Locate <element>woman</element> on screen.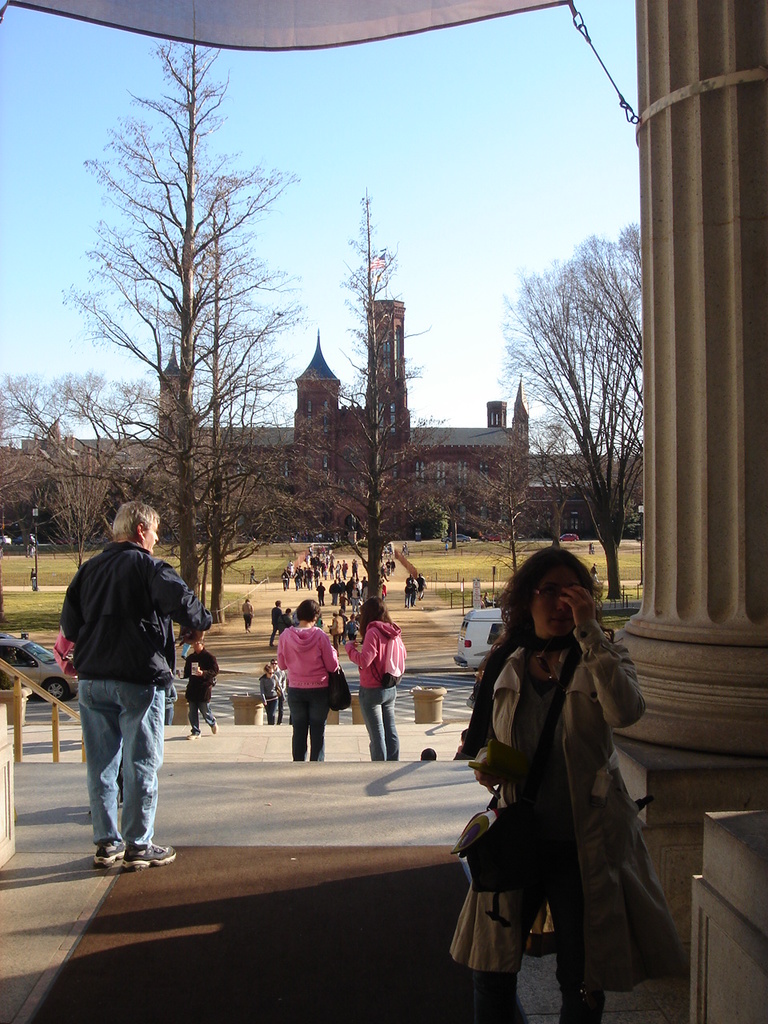
On screen at {"left": 346, "top": 582, "right": 361, "bottom": 612}.
